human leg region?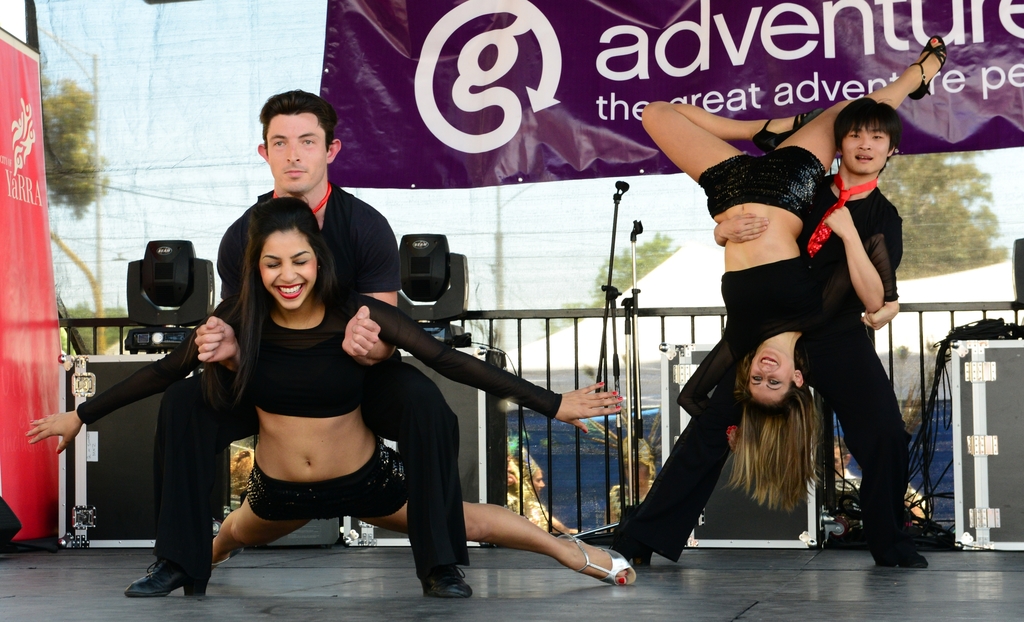
<region>371, 349, 455, 600</region>
